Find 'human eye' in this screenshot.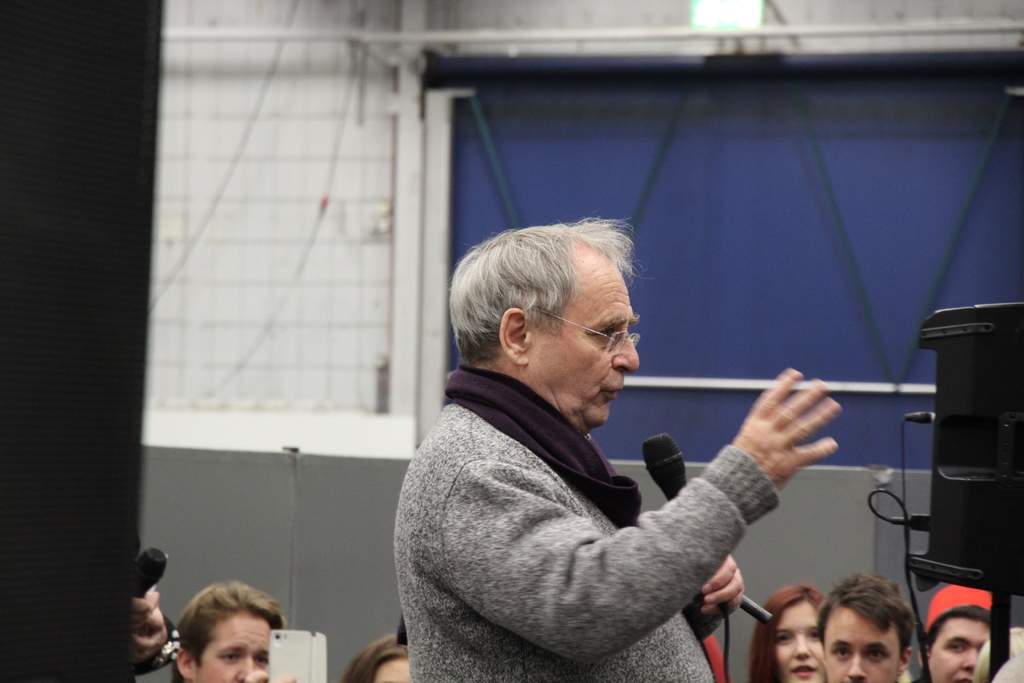
The bounding box for 'human eye' is bbox(810, 630, 822, 641).
